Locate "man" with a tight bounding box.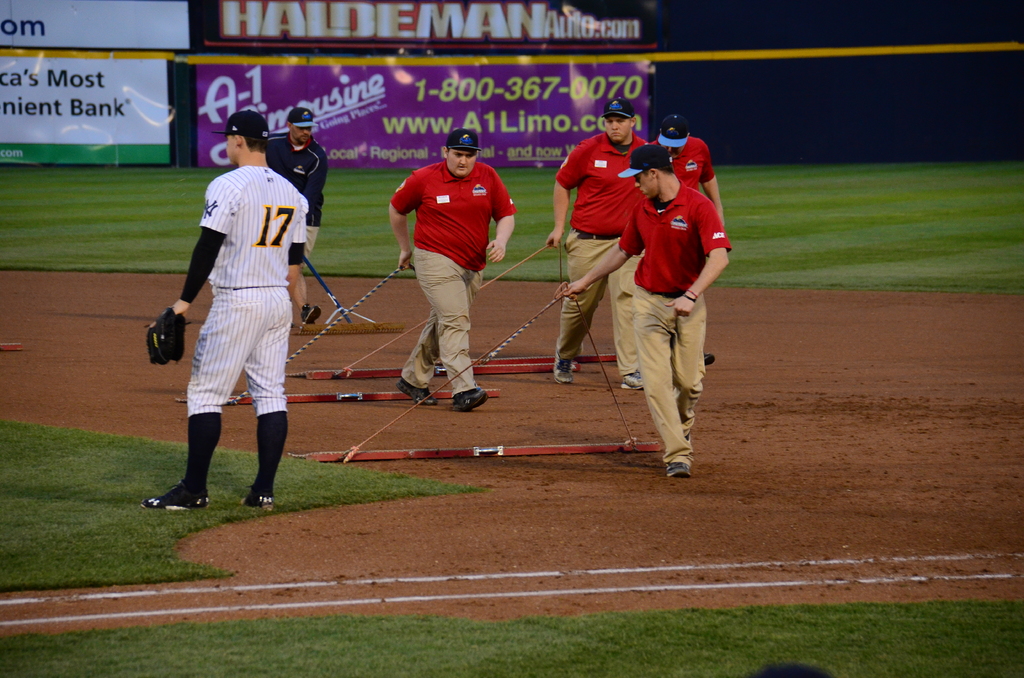
648:108:732:383.
